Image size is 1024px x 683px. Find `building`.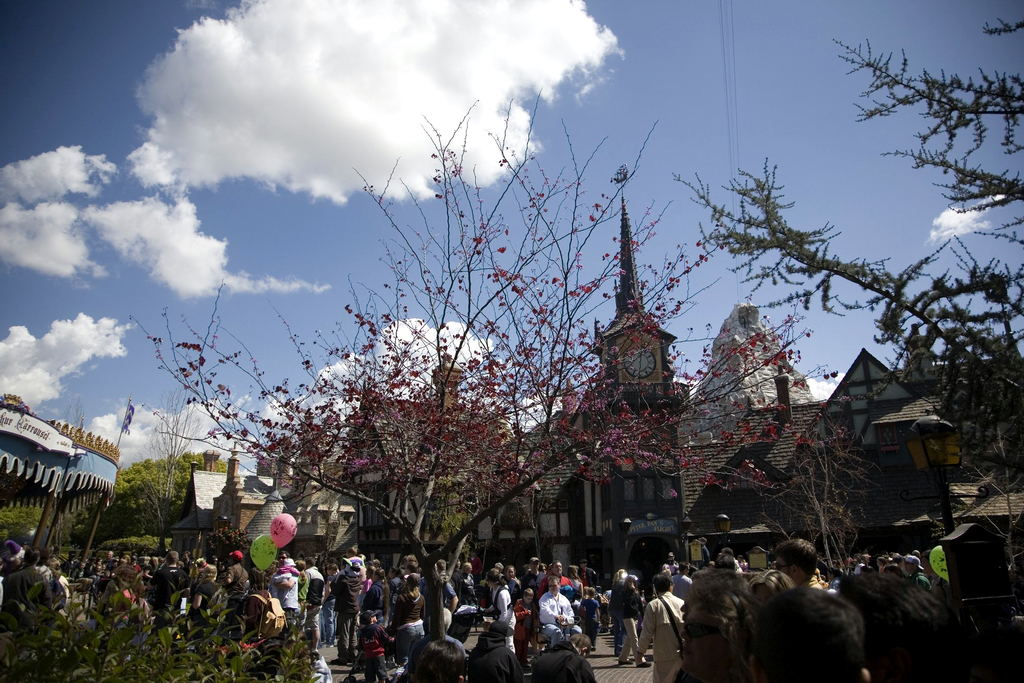
[x1=168, y1=387, x2=529, y2=587].
